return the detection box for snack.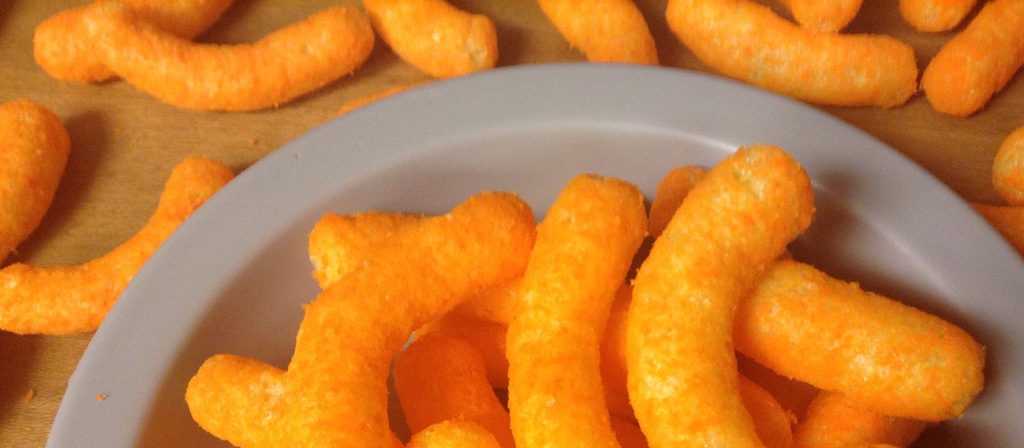
box(24, 0, 241, 89).
